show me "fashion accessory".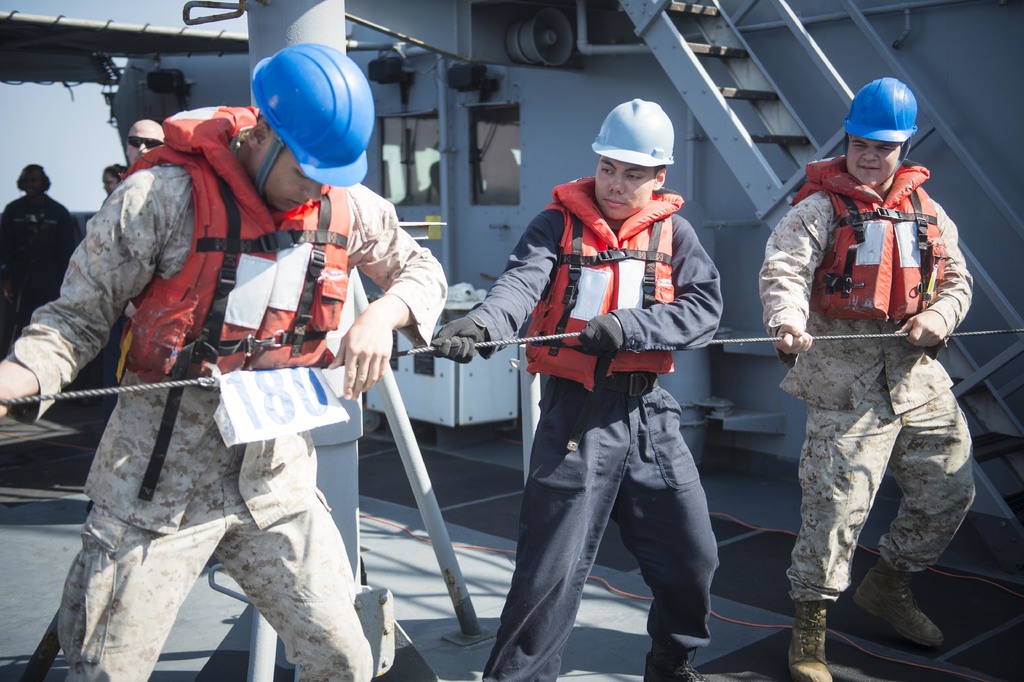
"fashion accessory" is here: x1=604 y1=372 x2=660 y2=398.
